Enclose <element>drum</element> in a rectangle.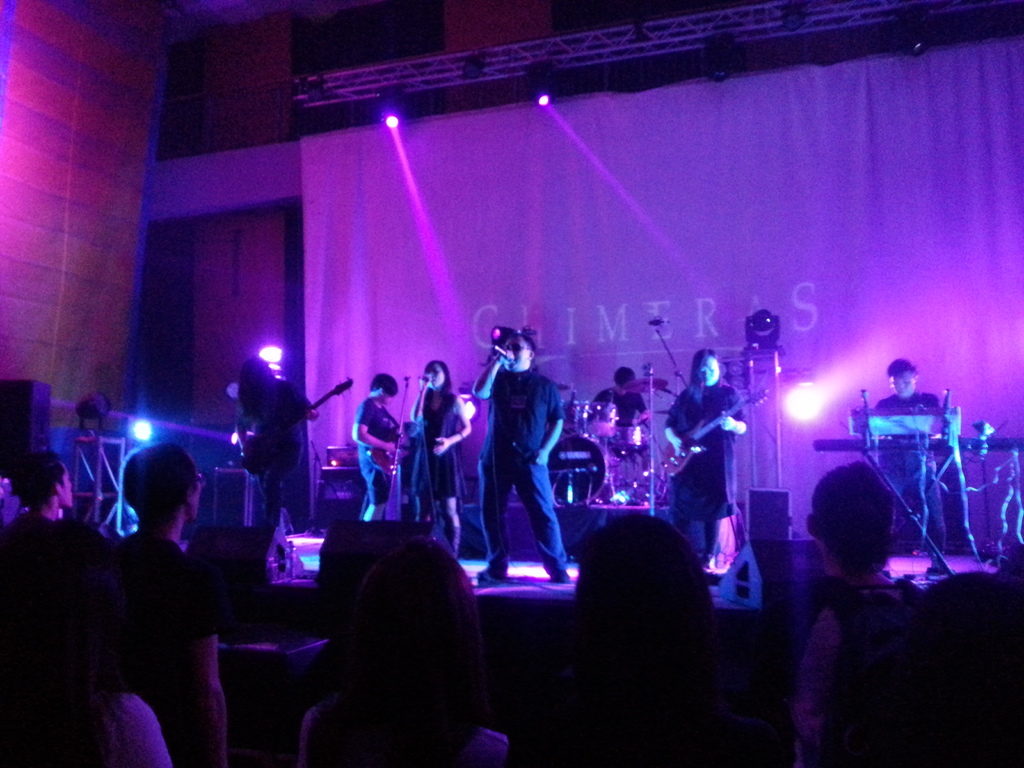
rect(574, 401, 616, 438).
